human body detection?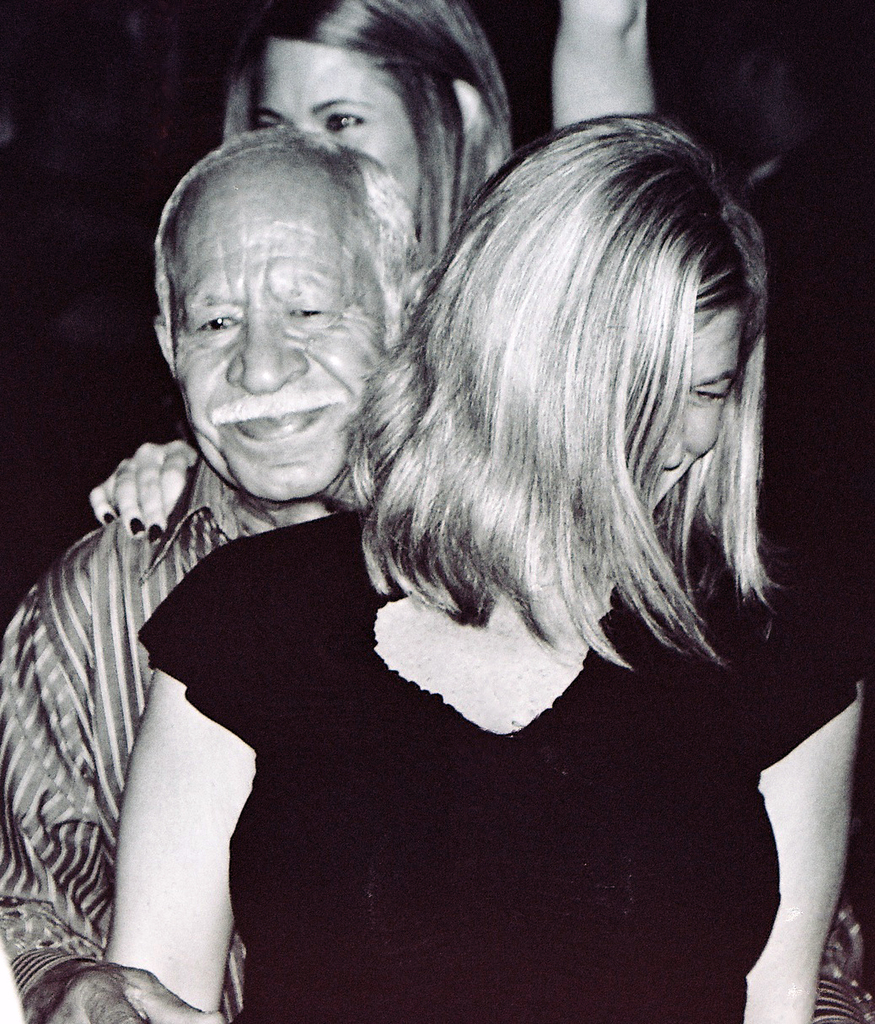
detection(87, 0, 656, 544)
